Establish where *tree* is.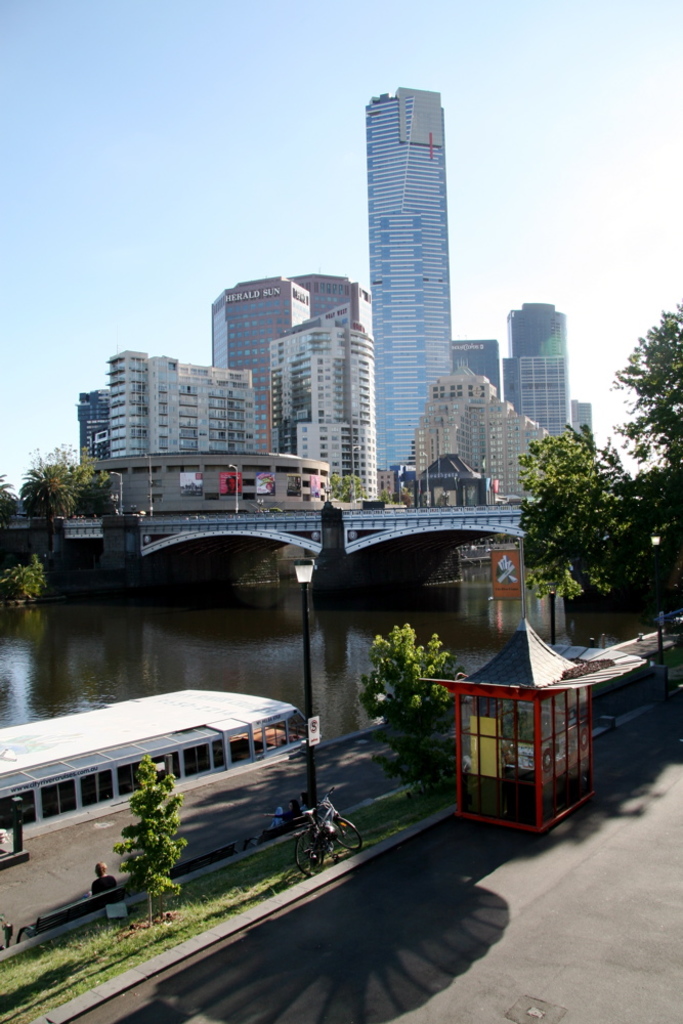
Established at {"x1": 521, "y1": 407, "x2": 647, "y2": 624}.
